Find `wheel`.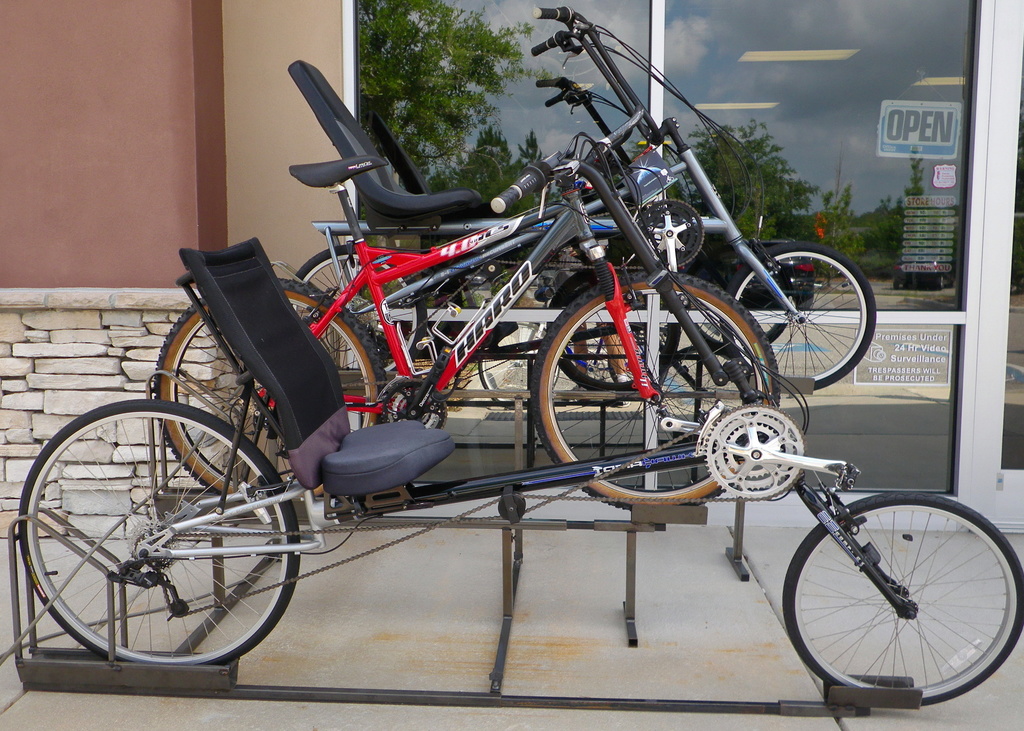
Rect(533, 274, 782, 513).
